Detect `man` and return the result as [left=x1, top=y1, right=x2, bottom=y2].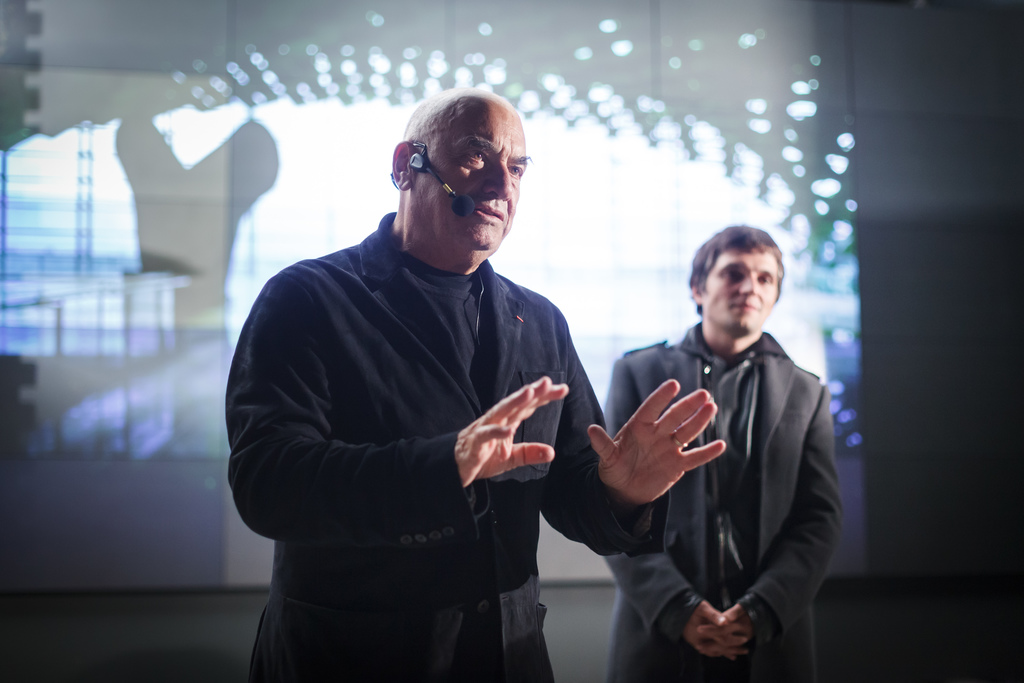
[left=598, top=227, right=843, bottom=682].
